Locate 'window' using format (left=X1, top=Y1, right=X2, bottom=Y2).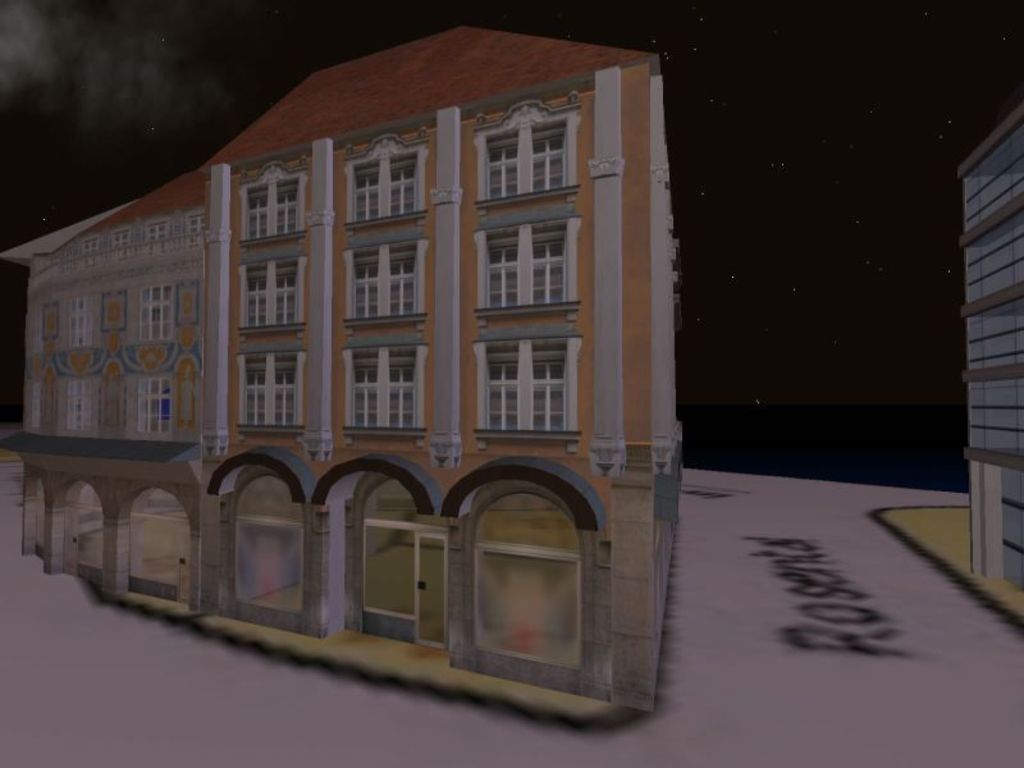
(left=77, top=236, right=101, bottom=259).
